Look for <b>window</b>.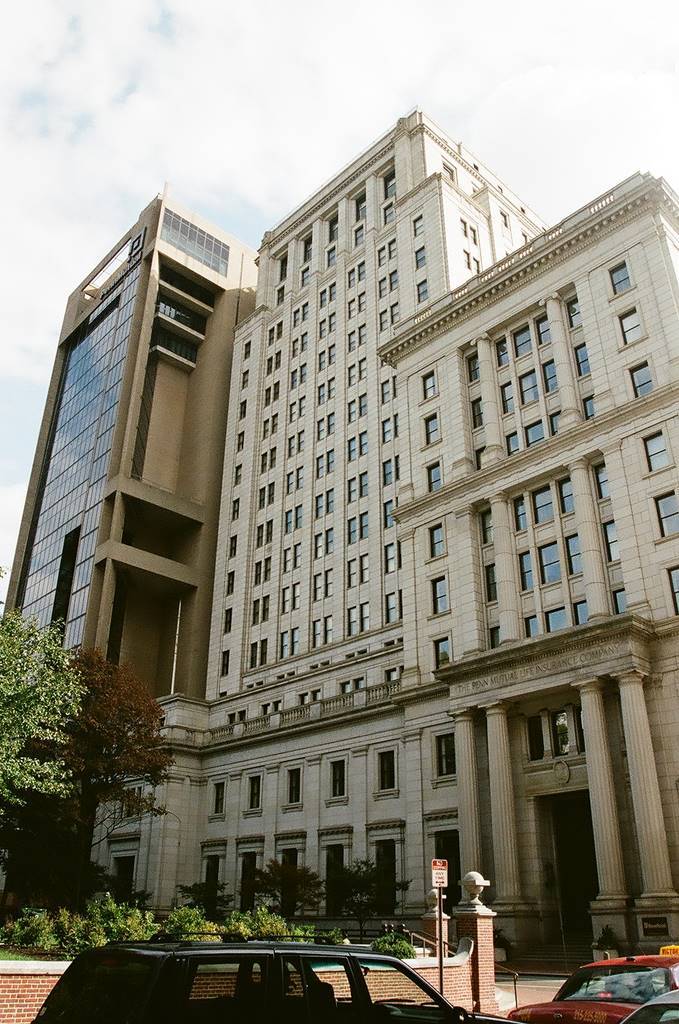
Found: [x1=539, y1=538, x2=568, y2=586].
